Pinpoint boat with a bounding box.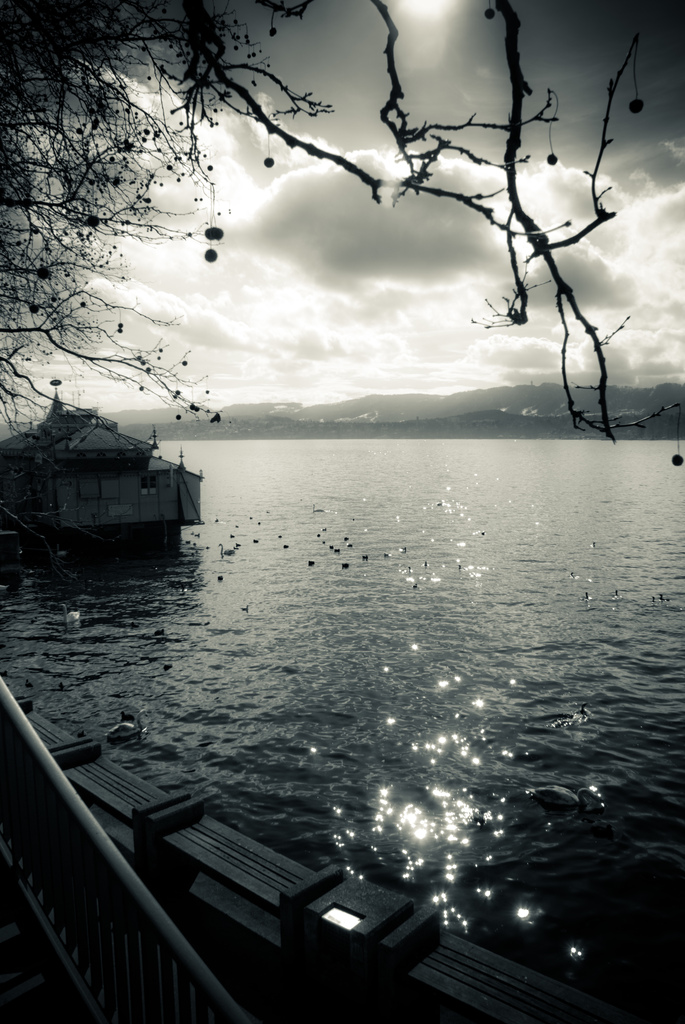
6/396/224/543.
